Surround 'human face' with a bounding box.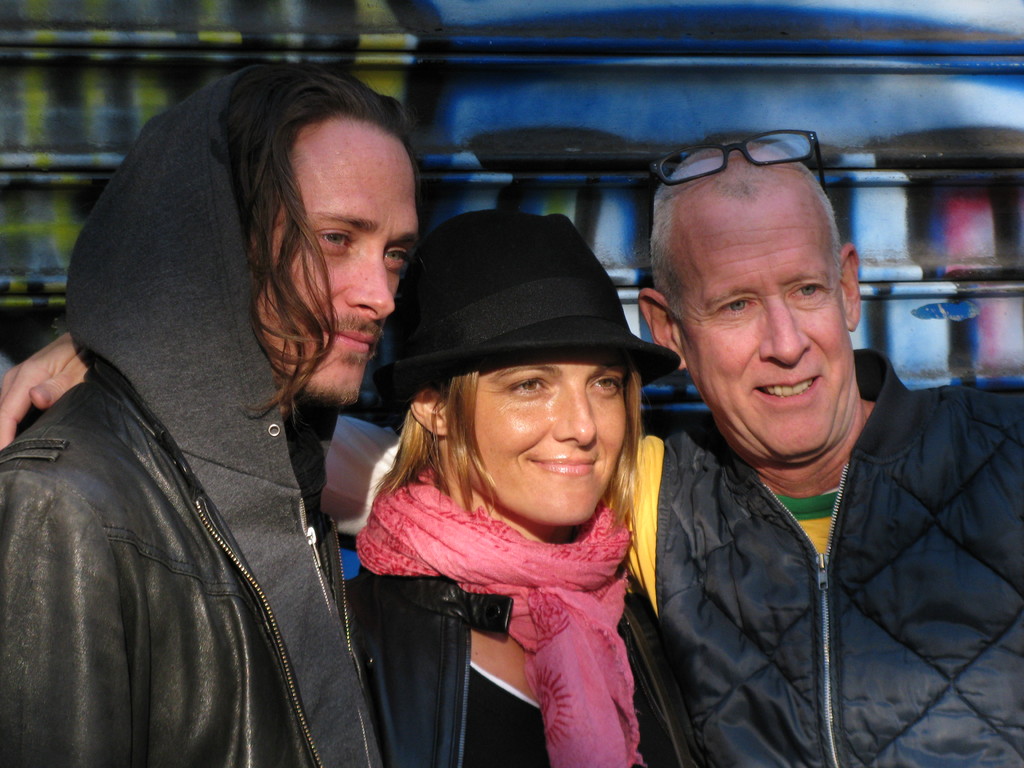
bbox=(677, 186, 856, 468).
